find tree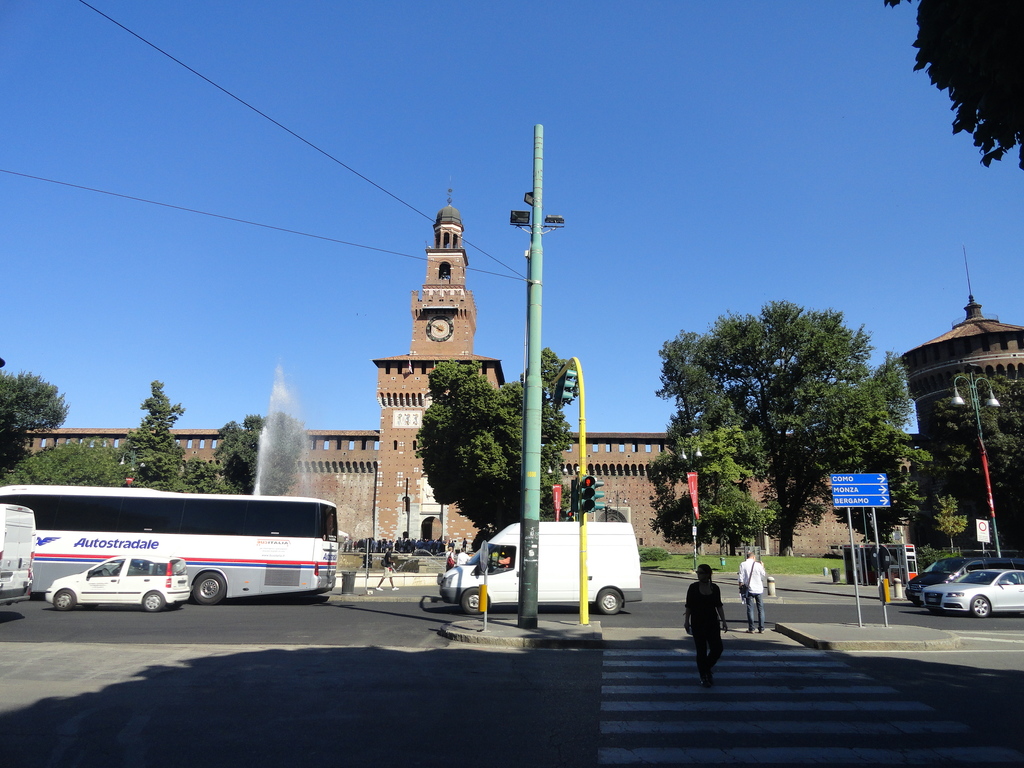
x1=415, y1=347, x2=578, y2=534
